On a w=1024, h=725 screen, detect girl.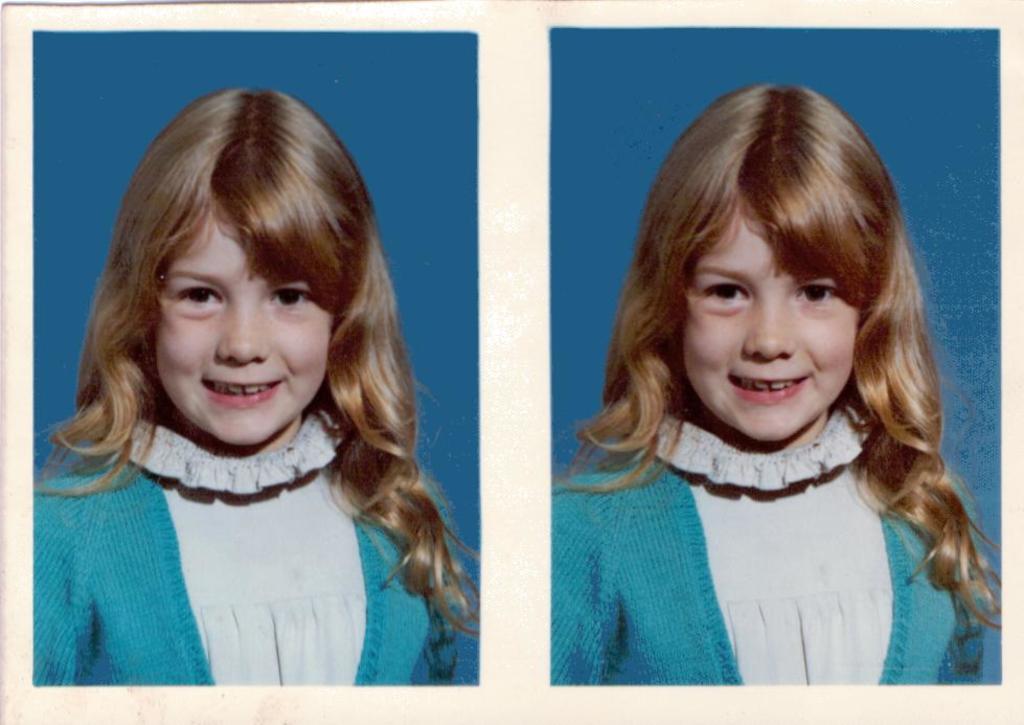
(36, 83, 479, 684).
